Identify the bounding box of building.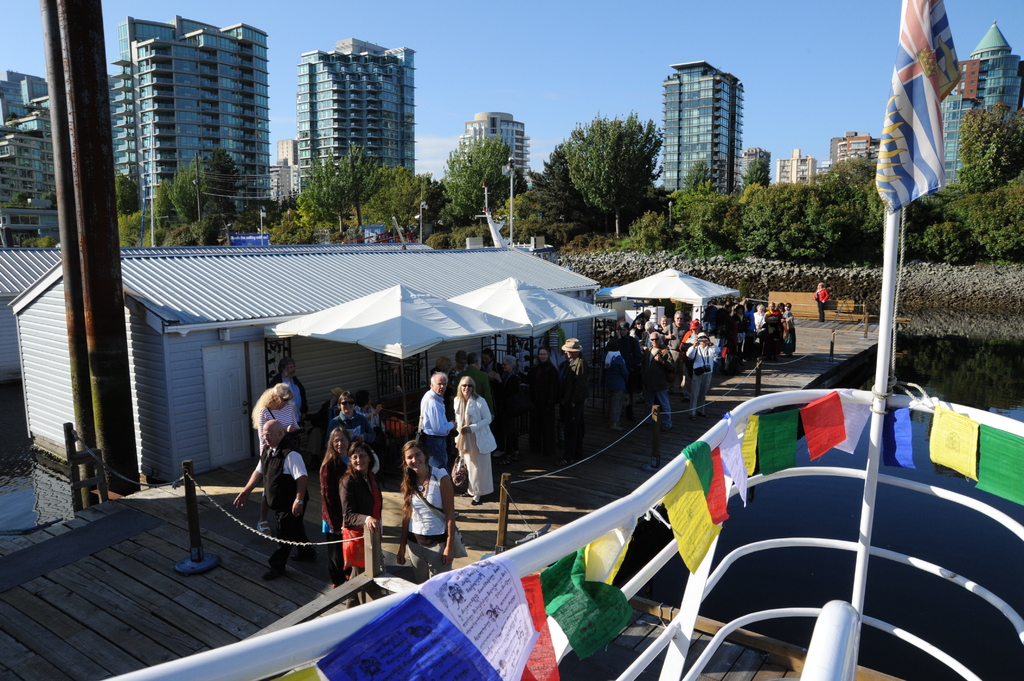
bbox=(266, 141, 295, 209).
